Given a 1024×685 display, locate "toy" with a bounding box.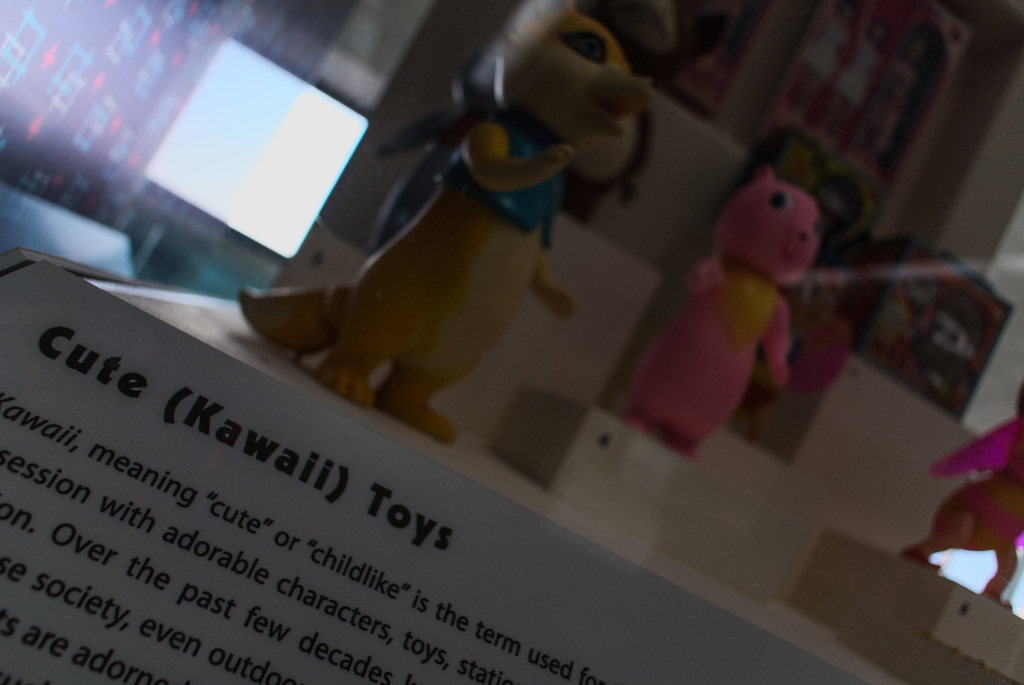
Located: locate(904, 378, 1023, 610).
